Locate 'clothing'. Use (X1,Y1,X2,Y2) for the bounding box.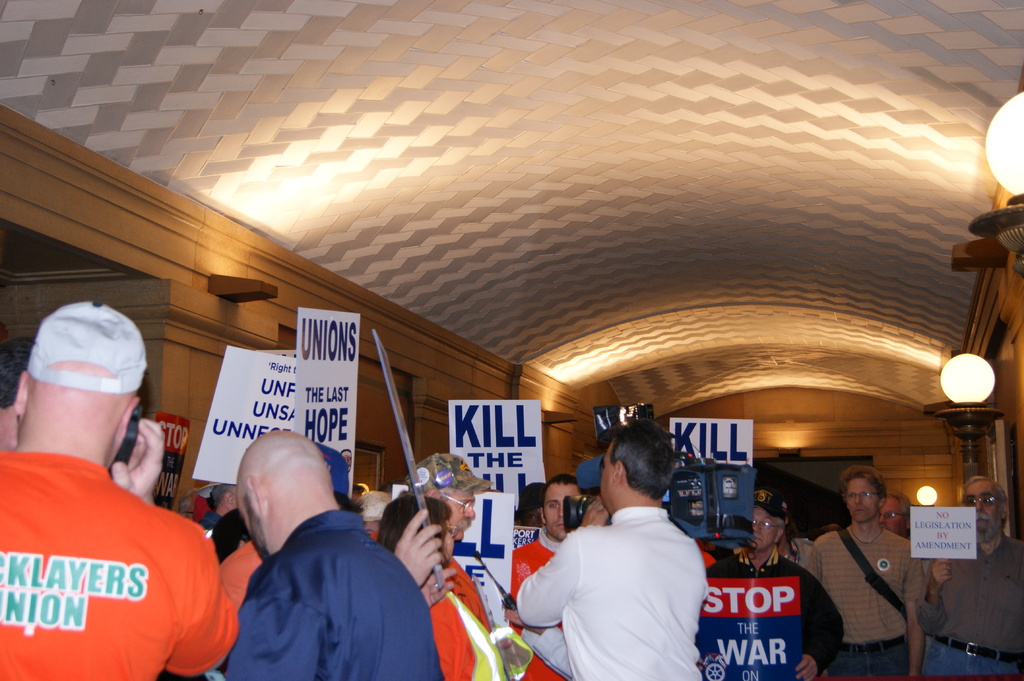
(429,549,508,680).
